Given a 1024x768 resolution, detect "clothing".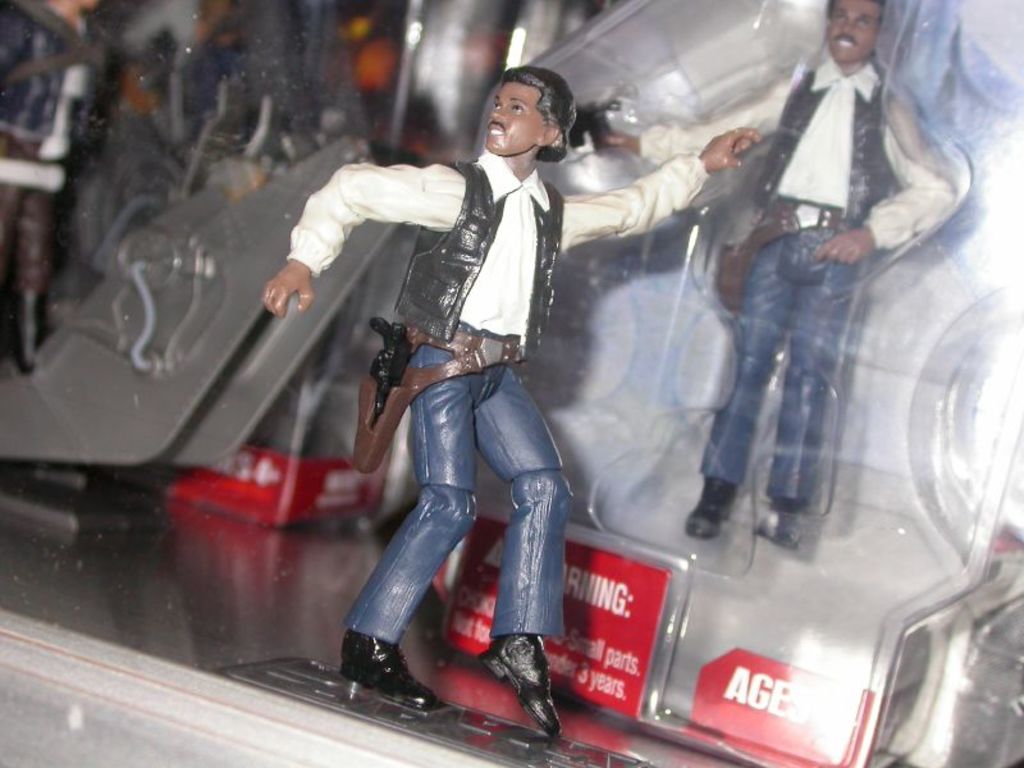
343:73:682:714.
